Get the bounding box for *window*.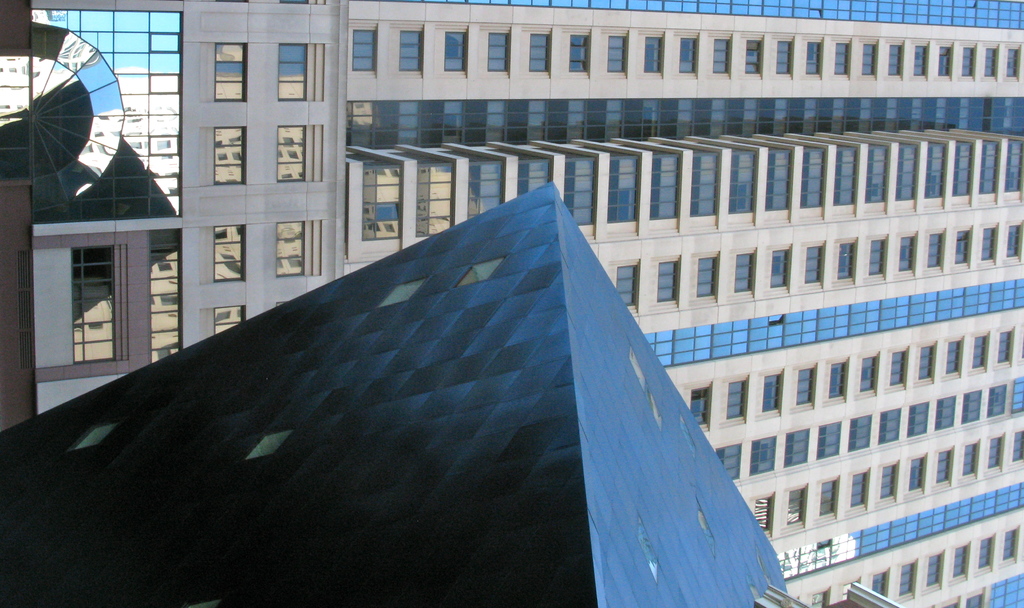
(940, 48, 954, 77).
